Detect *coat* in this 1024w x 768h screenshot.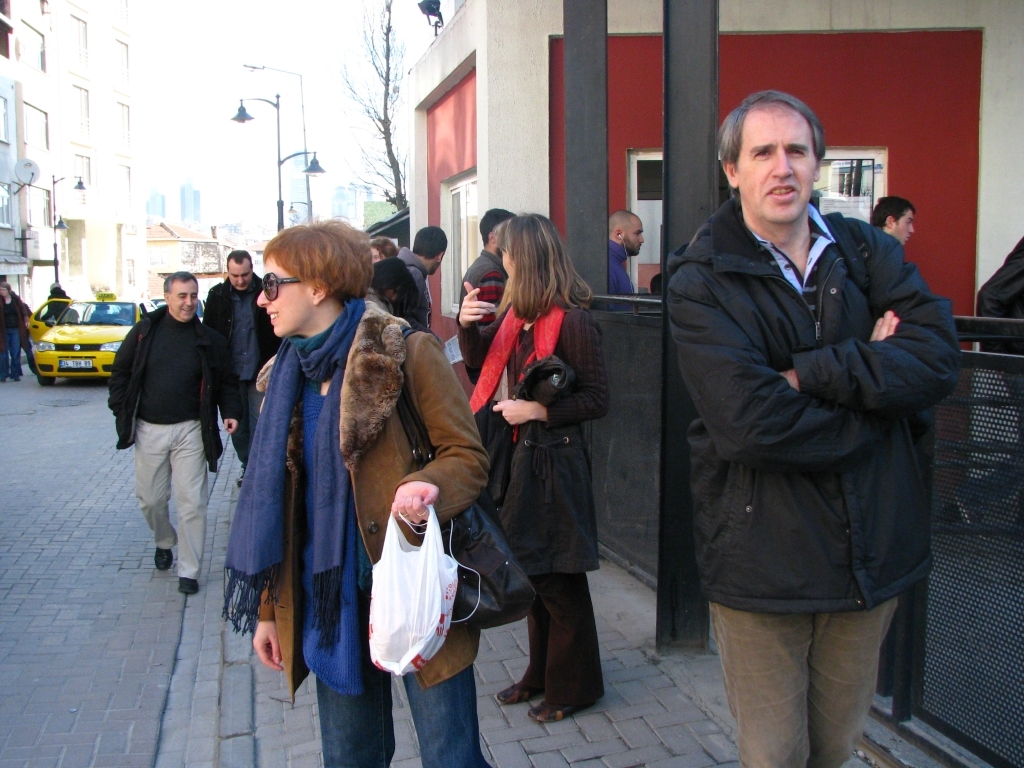
Detection: locate(250, 299, 491, 706).
